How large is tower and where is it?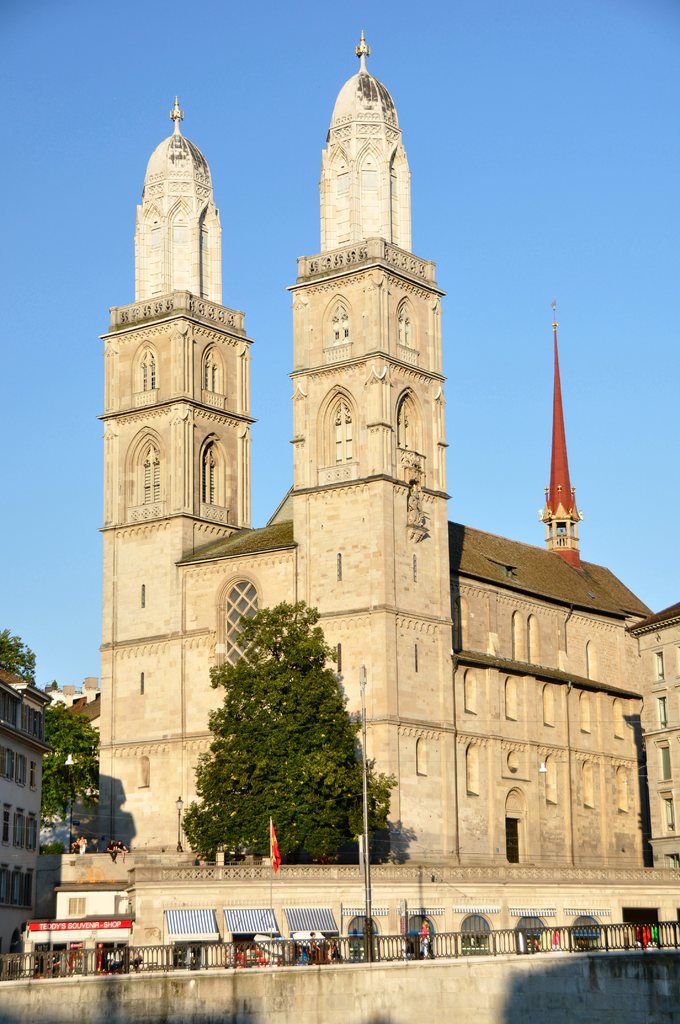
Bounding box: (left=263, top=47, right=474, bottom=714).
